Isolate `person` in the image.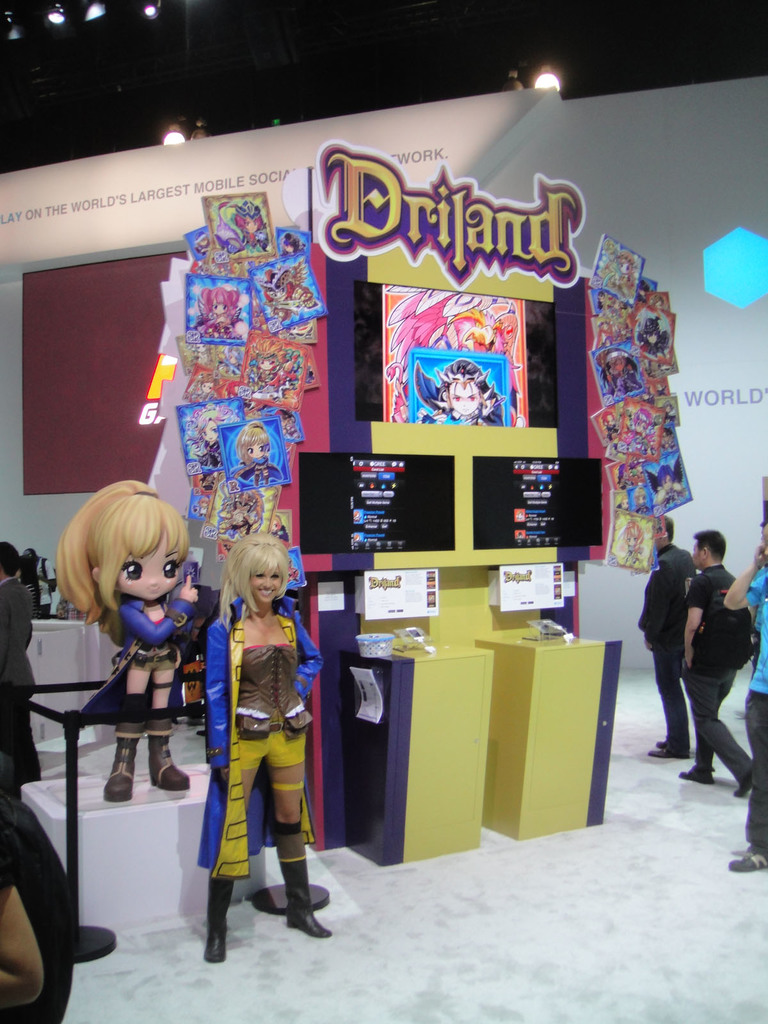
Isolated region: bbox=[417, 358, 492, 426].
